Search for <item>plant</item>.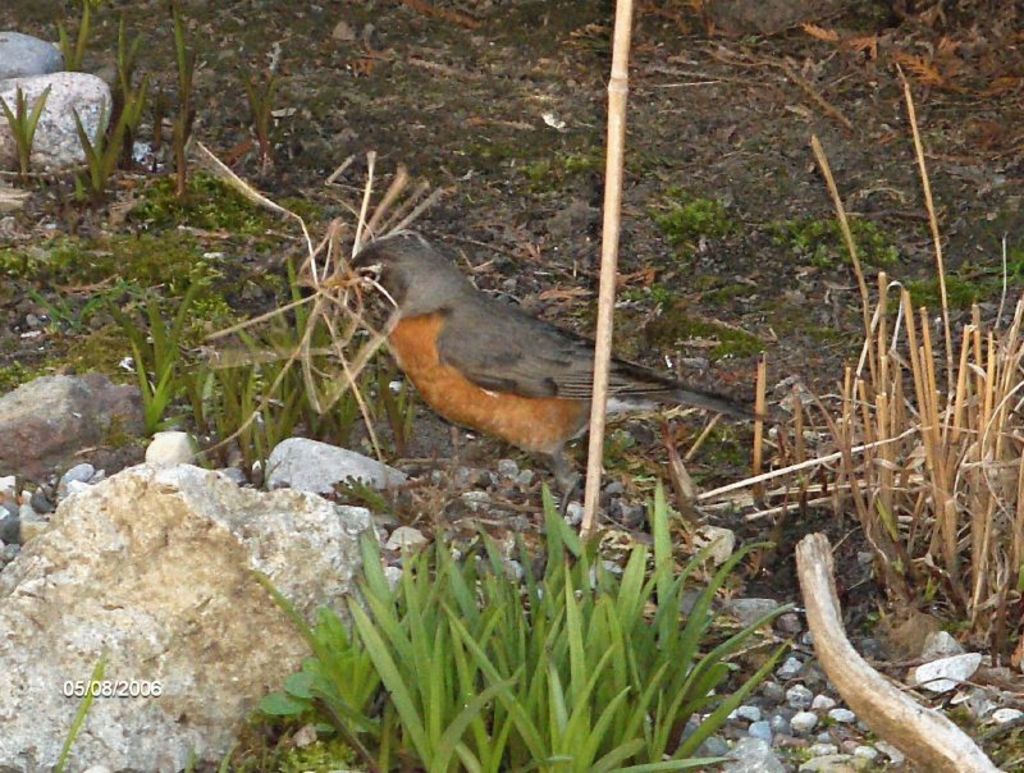
Found at select_region(134, 69, 189, 154).
